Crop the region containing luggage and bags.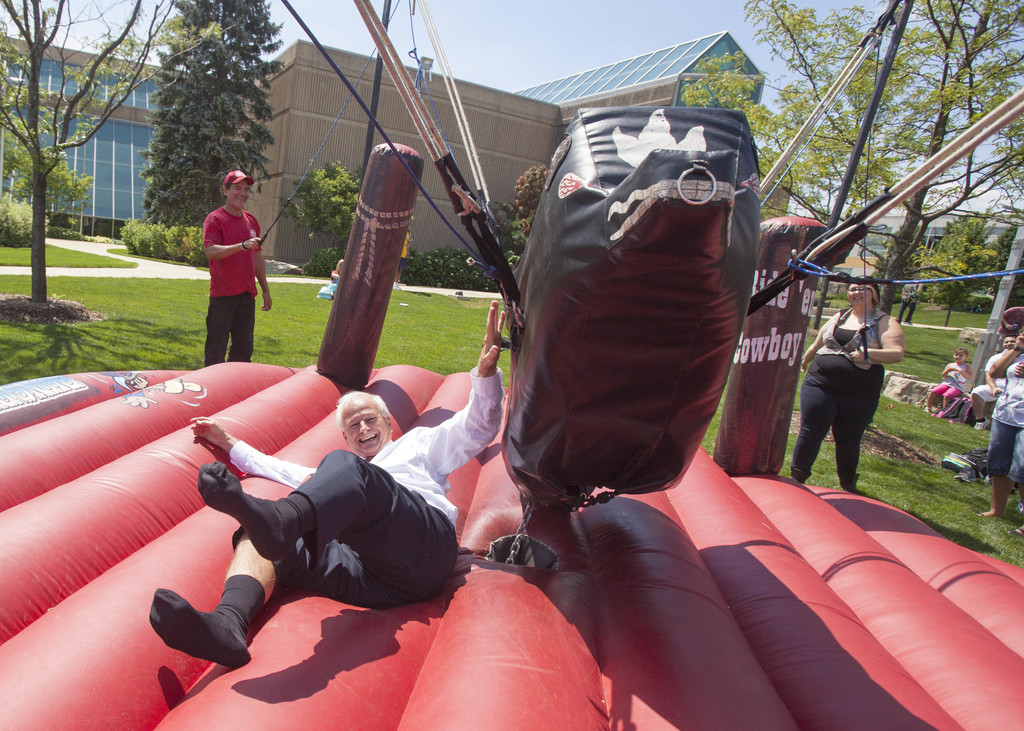
Crop region: detection(940, 449, 974, 478).
